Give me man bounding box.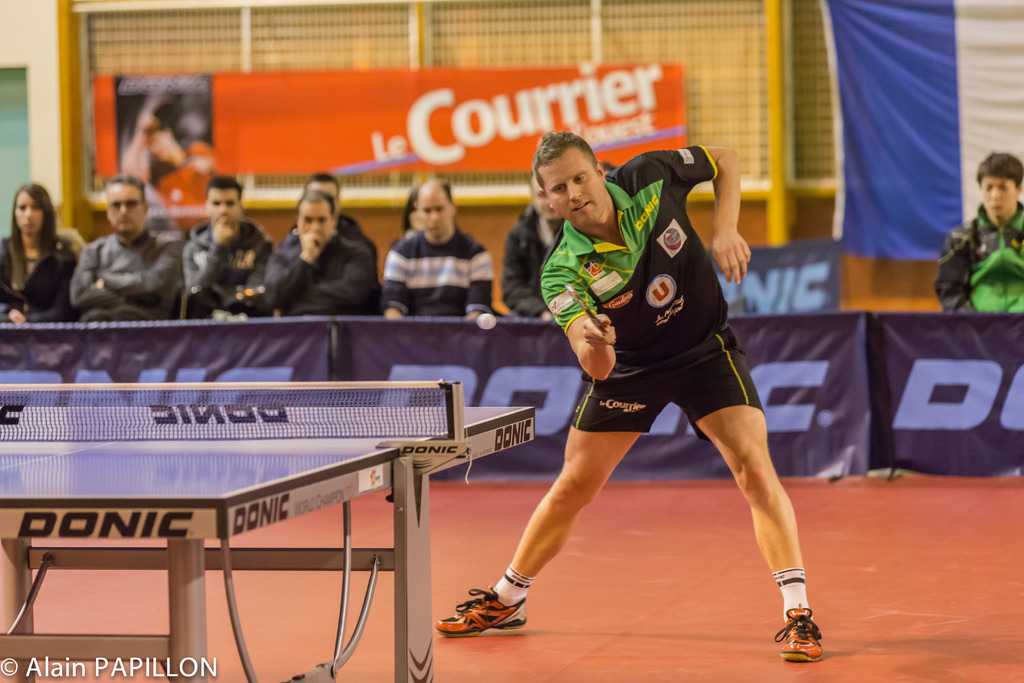
[x1=935, y1=154, x2=1023, y2=314].
